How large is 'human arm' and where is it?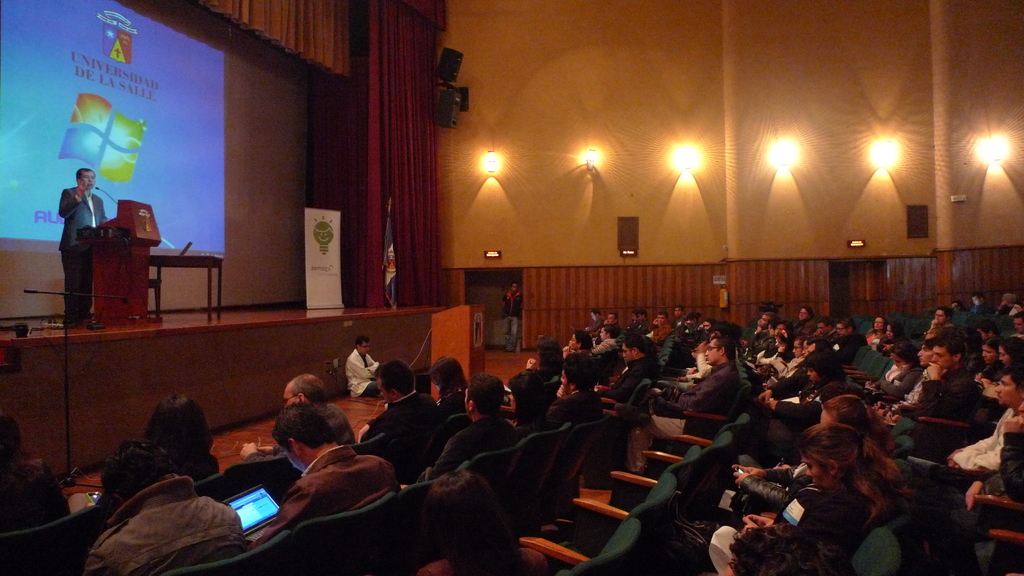
Bounding box: BBox(526, 351, 538, 374).
